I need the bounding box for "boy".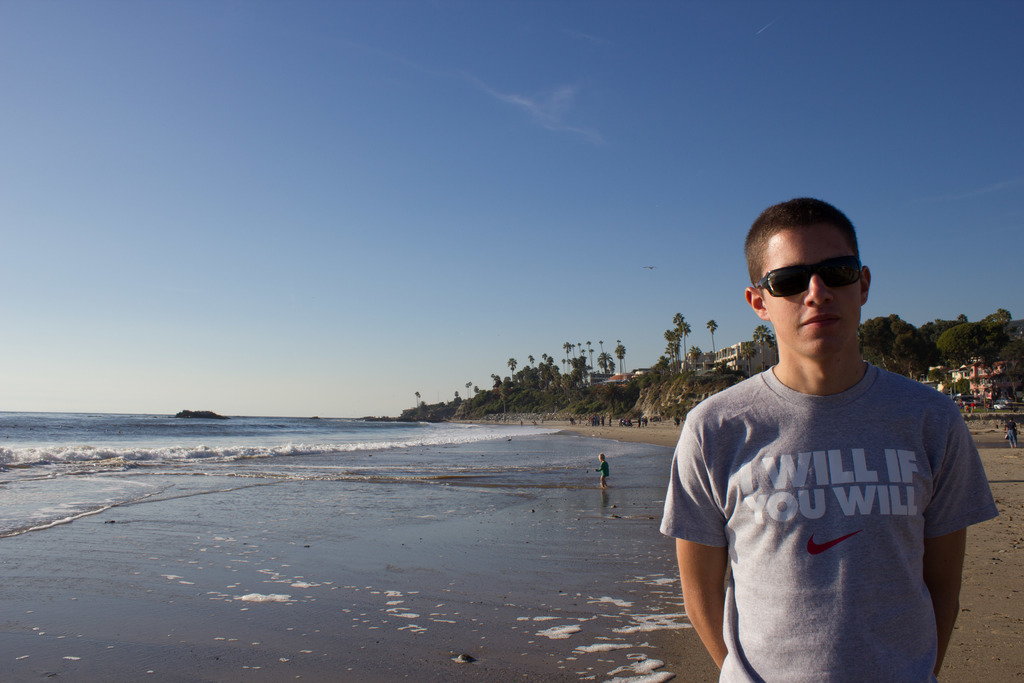
Here it is: BBox(662, 197, 993, 682).
